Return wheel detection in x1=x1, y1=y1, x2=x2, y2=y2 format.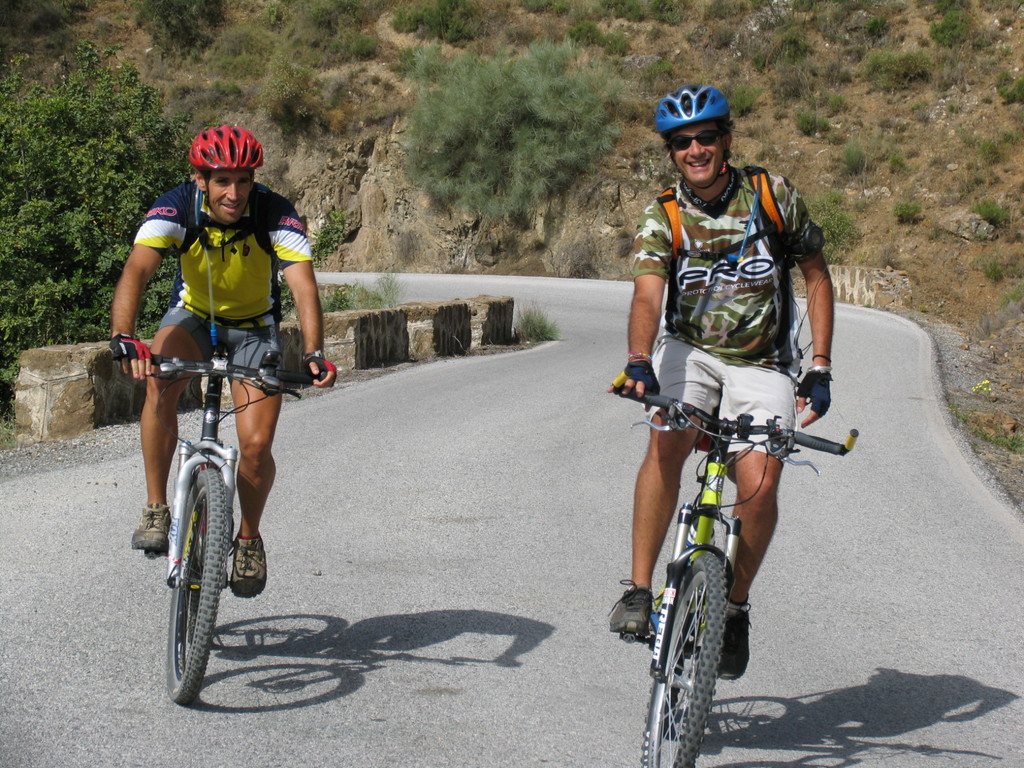
x1=639, y1=550, x2=728, y2=767.
